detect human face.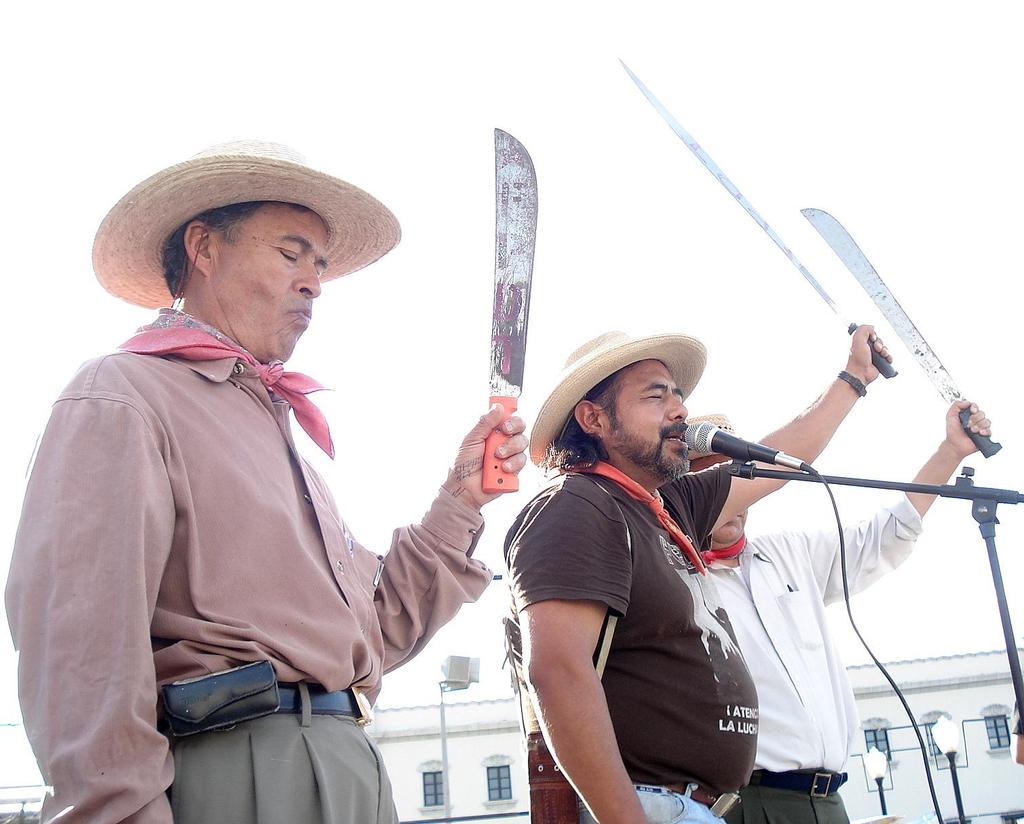
Detected at 608/358/689/479.
